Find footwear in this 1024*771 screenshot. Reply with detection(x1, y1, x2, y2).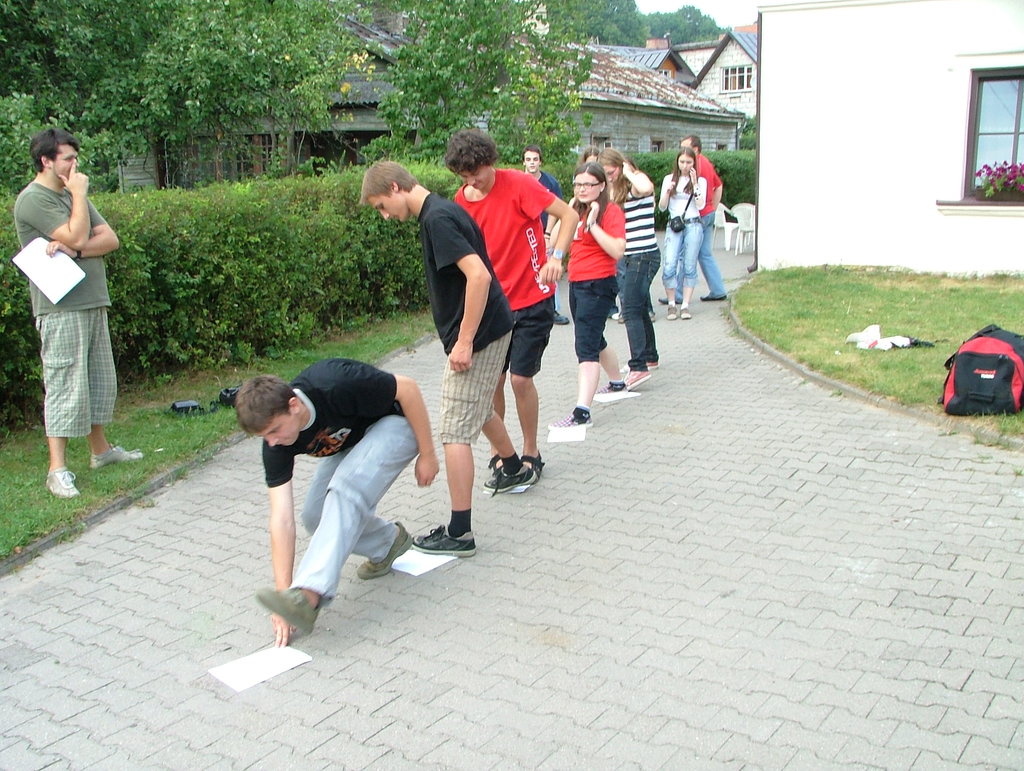
detection(488, 449, 505, 473).
